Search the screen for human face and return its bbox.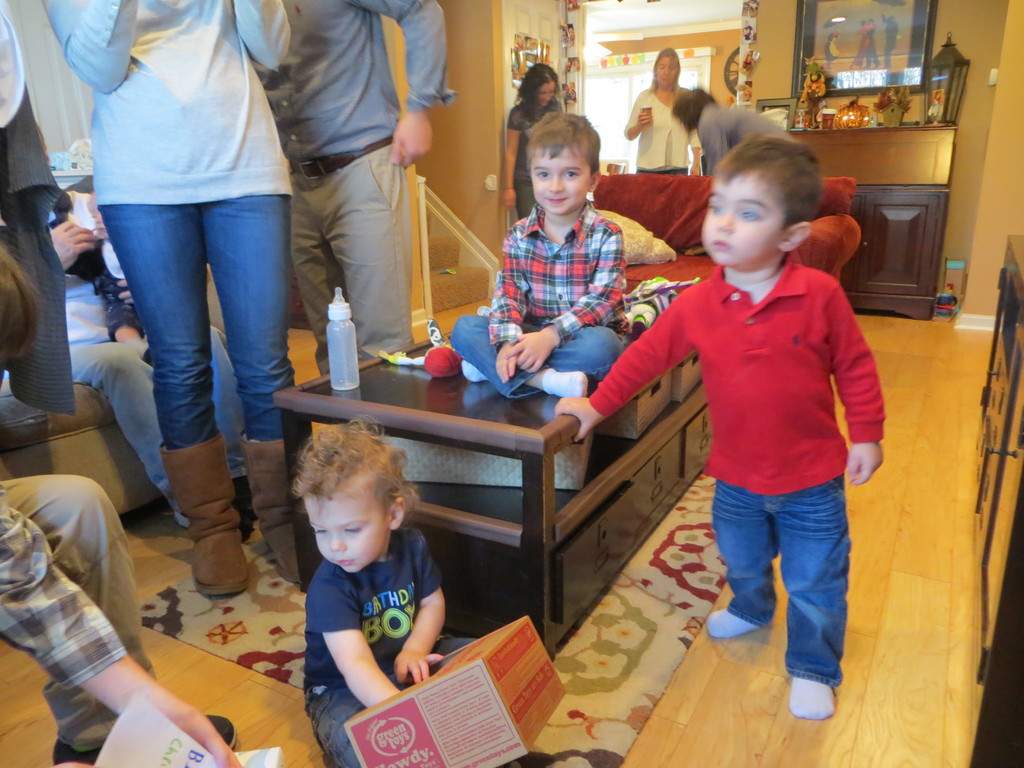
Found: (left=695, top=175, right=783, bottom=273).
